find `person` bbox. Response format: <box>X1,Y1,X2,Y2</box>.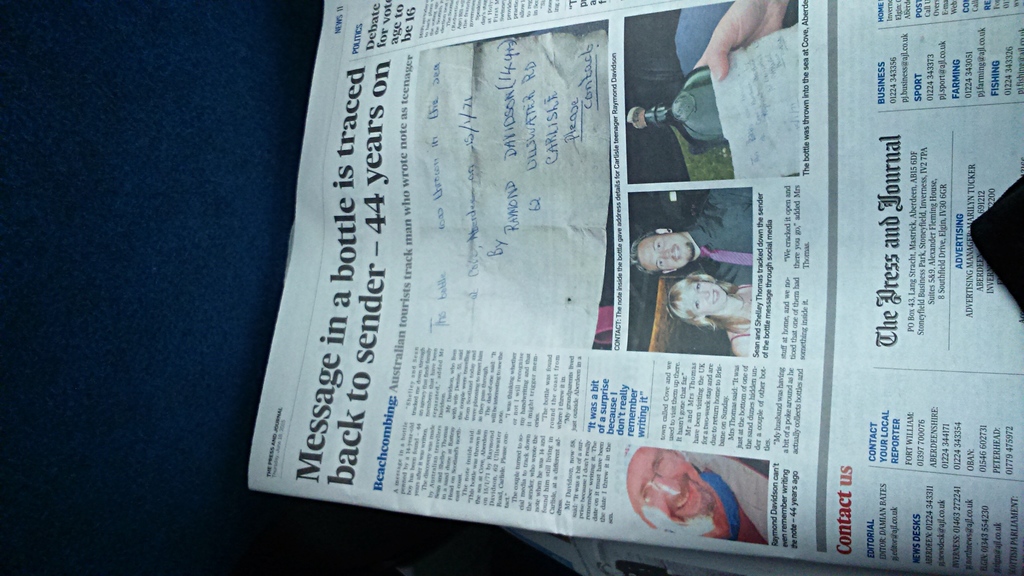
<box>630,188,752,285</box>.
